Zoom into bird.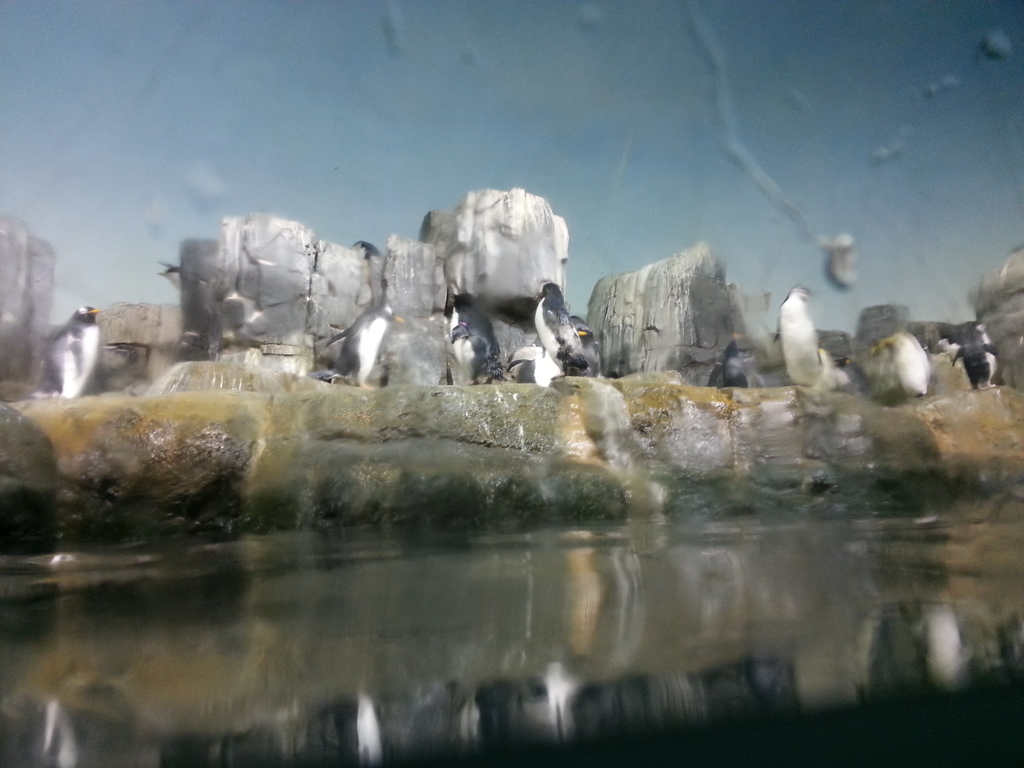
Zoom target: {"x1": 872, "y1": 326, "x2": 927, "y2": 401}.
